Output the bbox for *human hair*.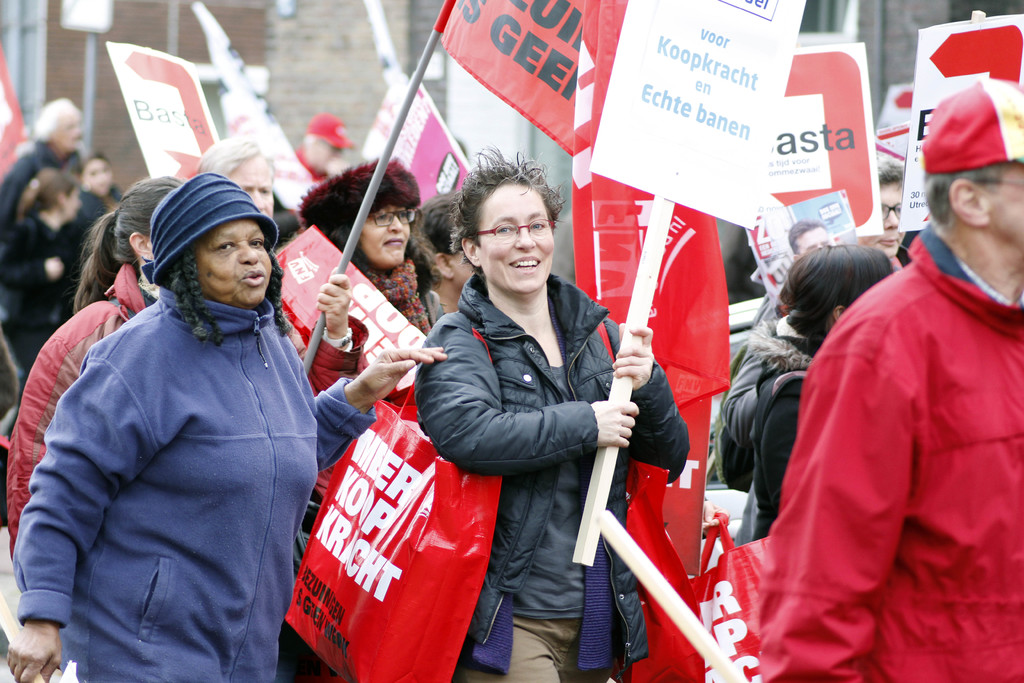
region(34, 95, 70, 145).
